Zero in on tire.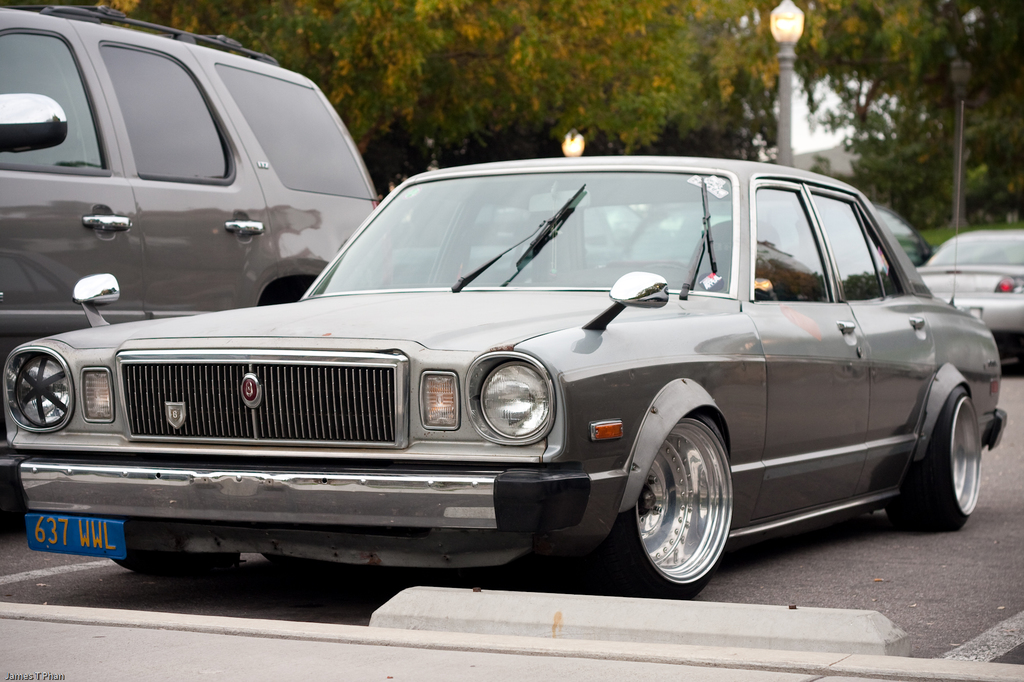
Zeroed in: [259,278,307,310].
